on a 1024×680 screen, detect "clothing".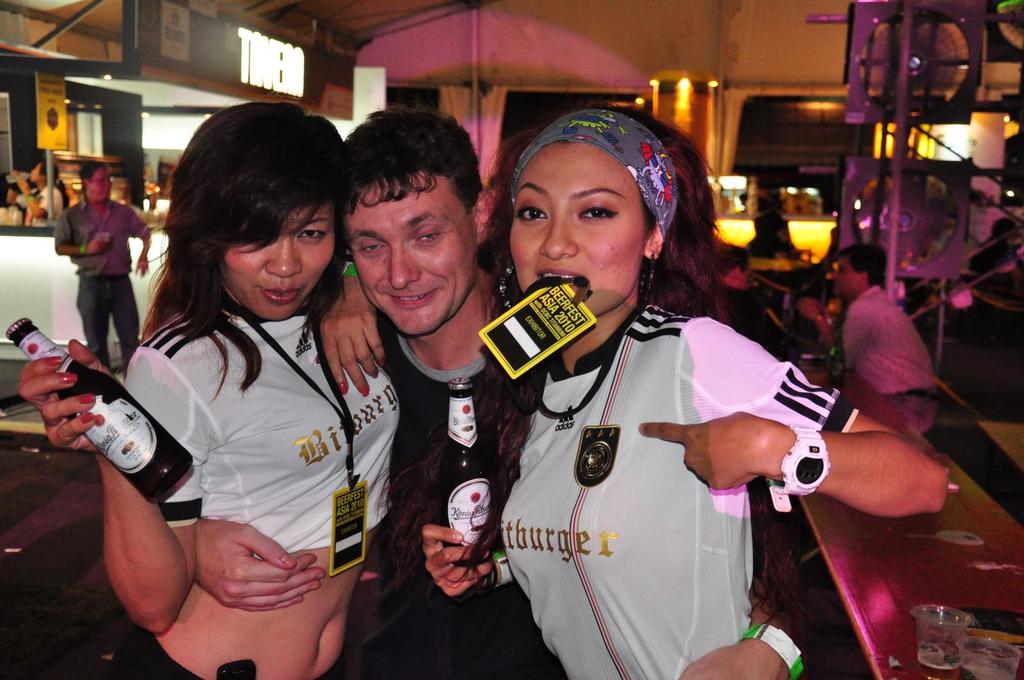
BBox(53, 200, 149, 379).
